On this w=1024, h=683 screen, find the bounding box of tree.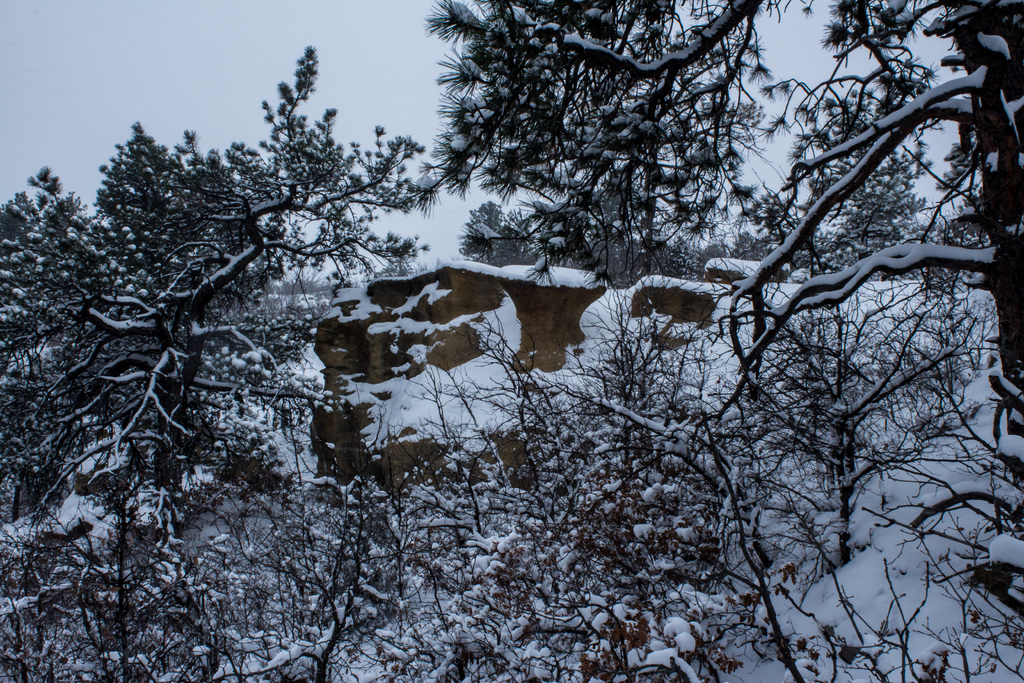
Bounding box: locate(0, 0, 1023, 682).
